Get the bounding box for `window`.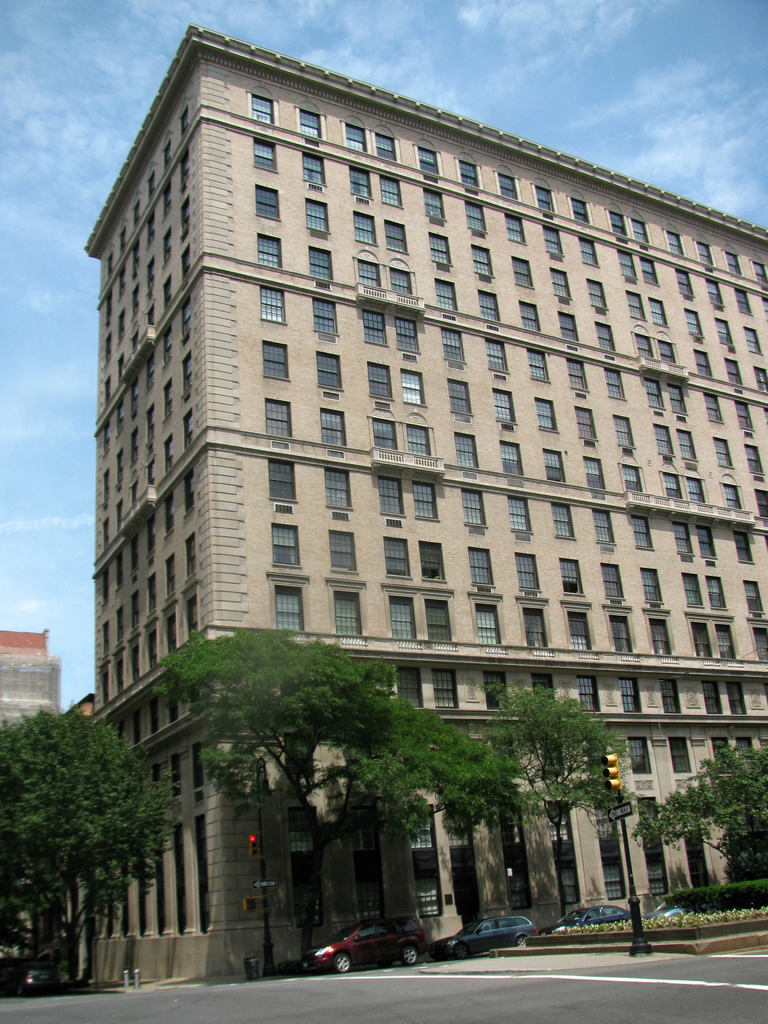
[left=321, top=412, right=343, bottom=444].
